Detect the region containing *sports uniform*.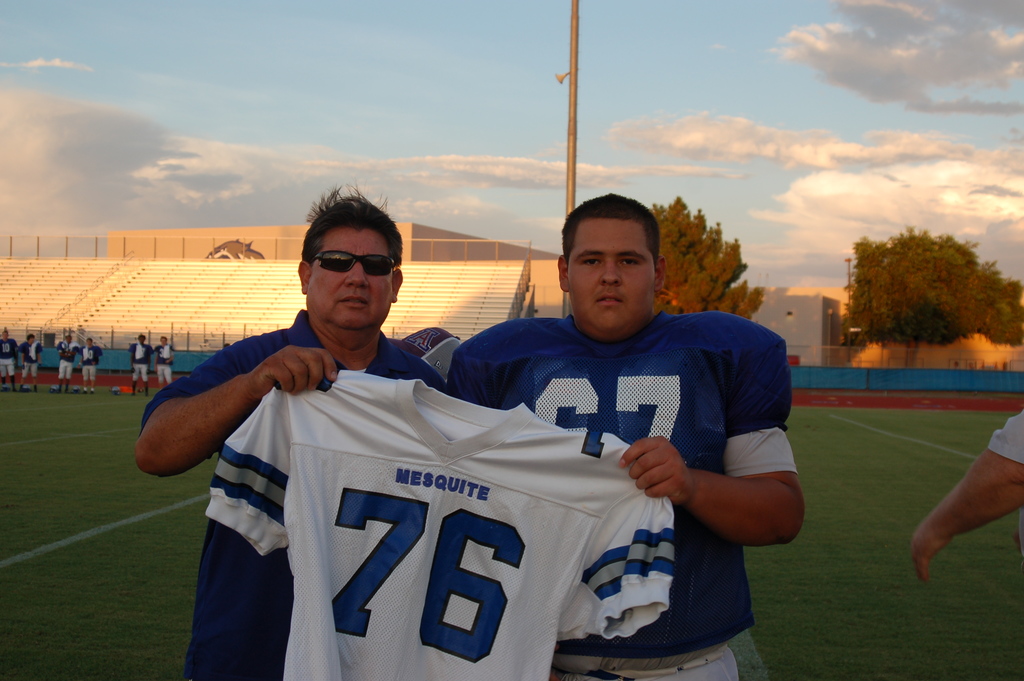
[left=134, top=342, right=150, bottom=384].
